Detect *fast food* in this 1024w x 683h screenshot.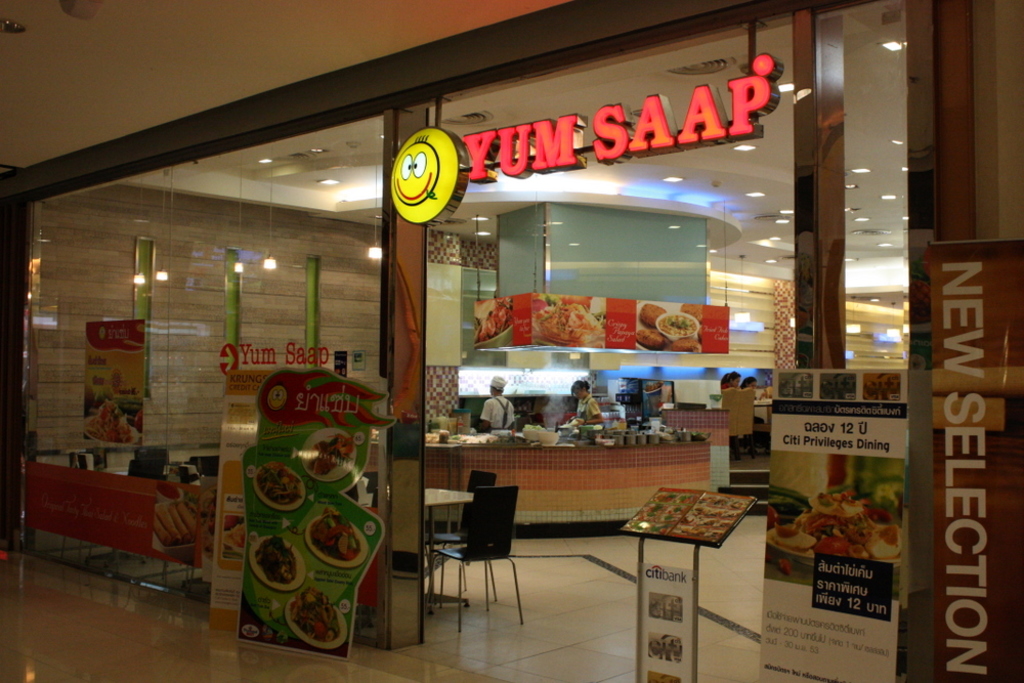
Detection: locate(150, 503, 191, 543).
